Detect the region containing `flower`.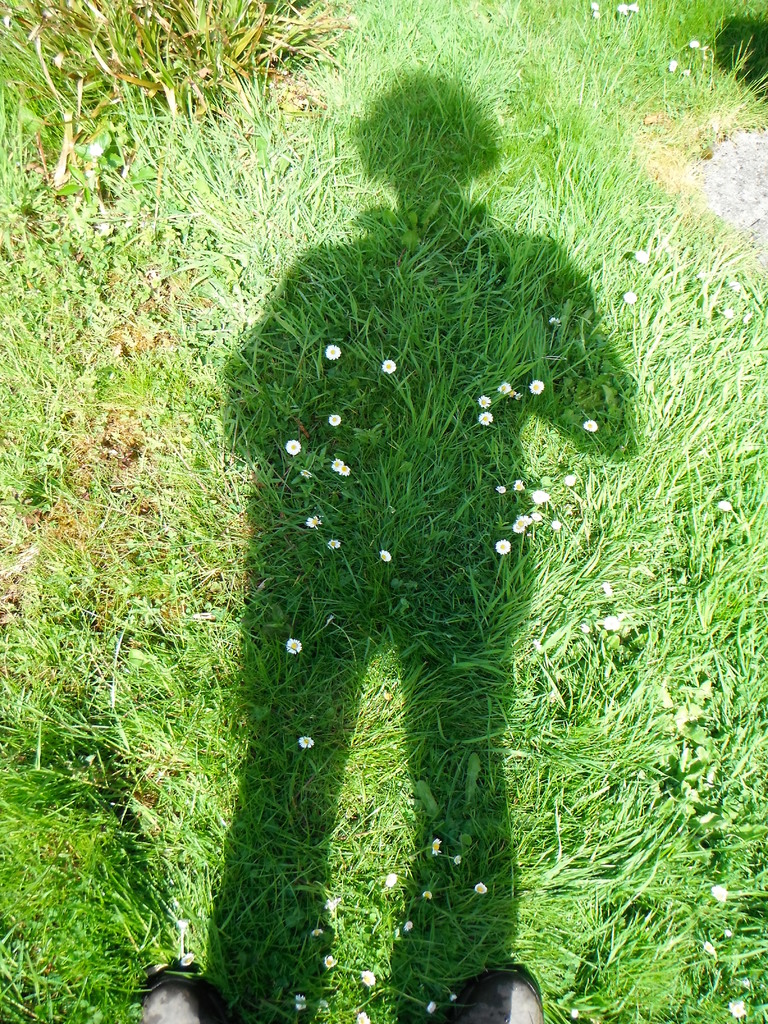
Rect(472, 881, 492, 895).
